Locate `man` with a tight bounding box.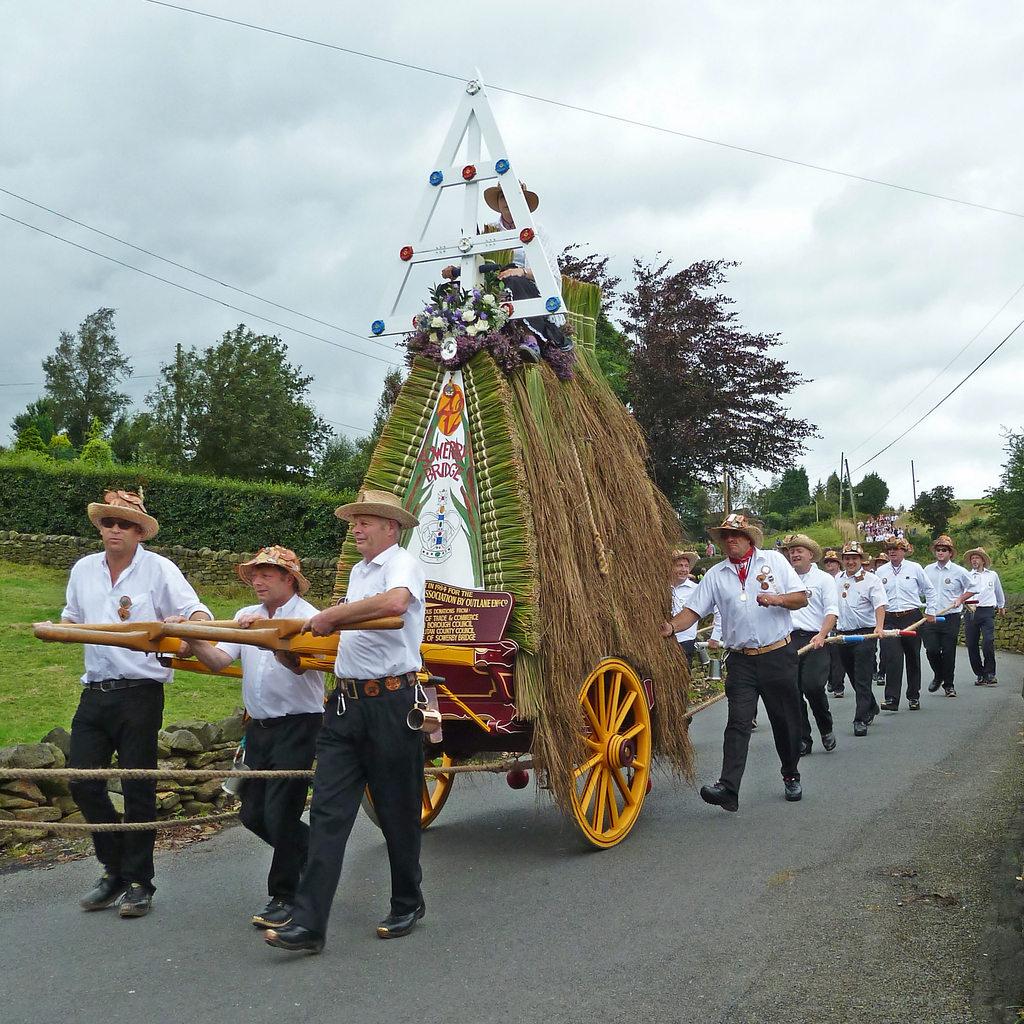
(260,506,438,966).
